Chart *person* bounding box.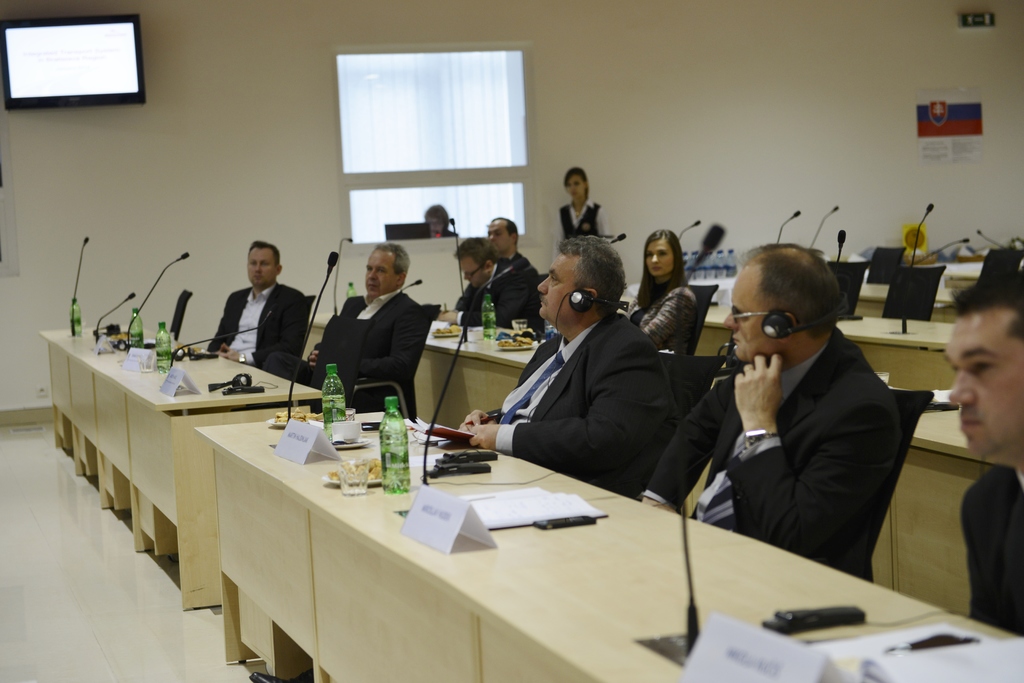
Charted: BBox(490, 218, 539, 277).
